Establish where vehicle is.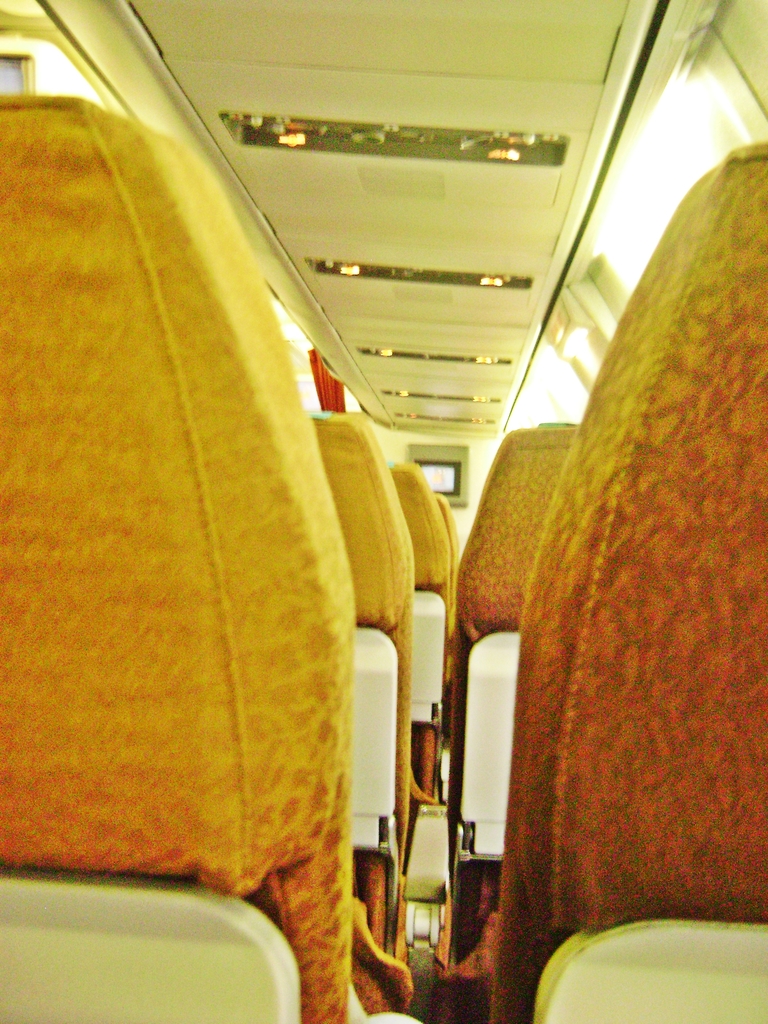
Established at detection(0, 44, 668, 948).
